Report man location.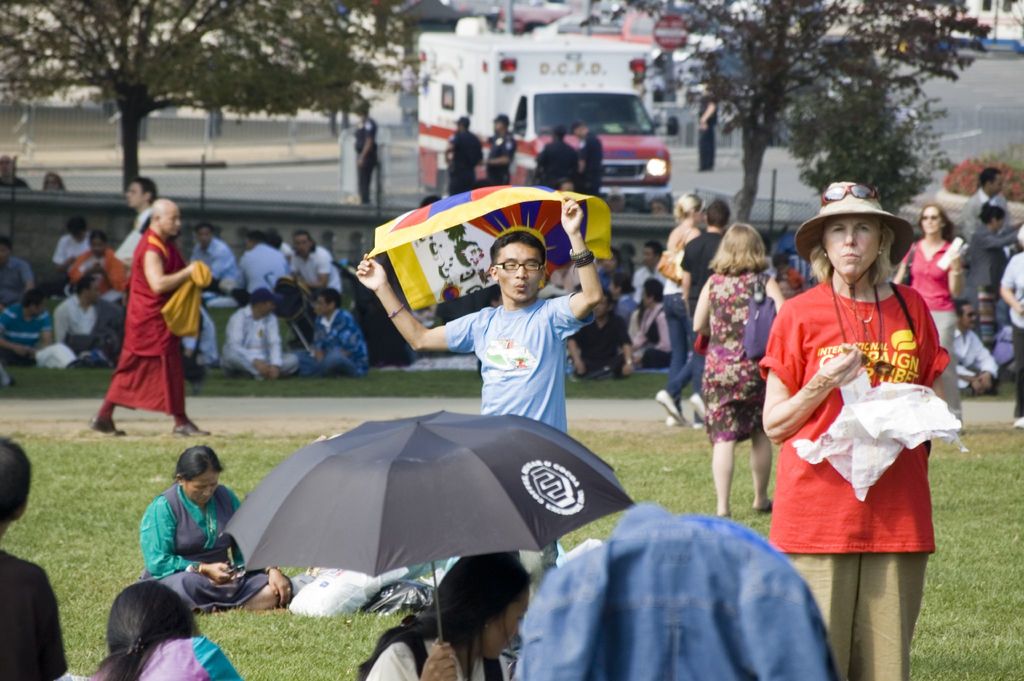
Report: <box>532,127,580,194</box>.
